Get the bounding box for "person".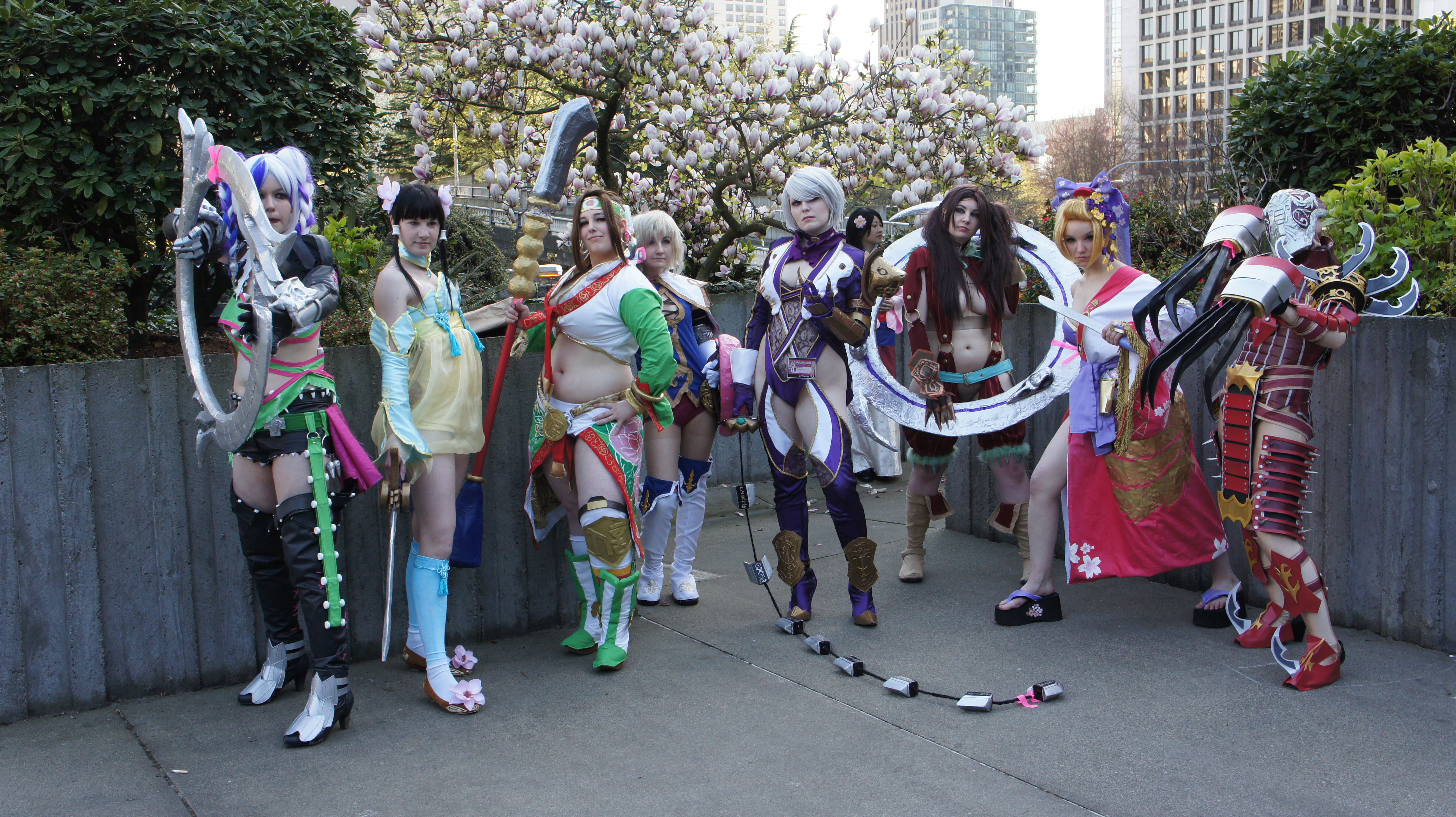
rect(315, 51, 397, 200).
